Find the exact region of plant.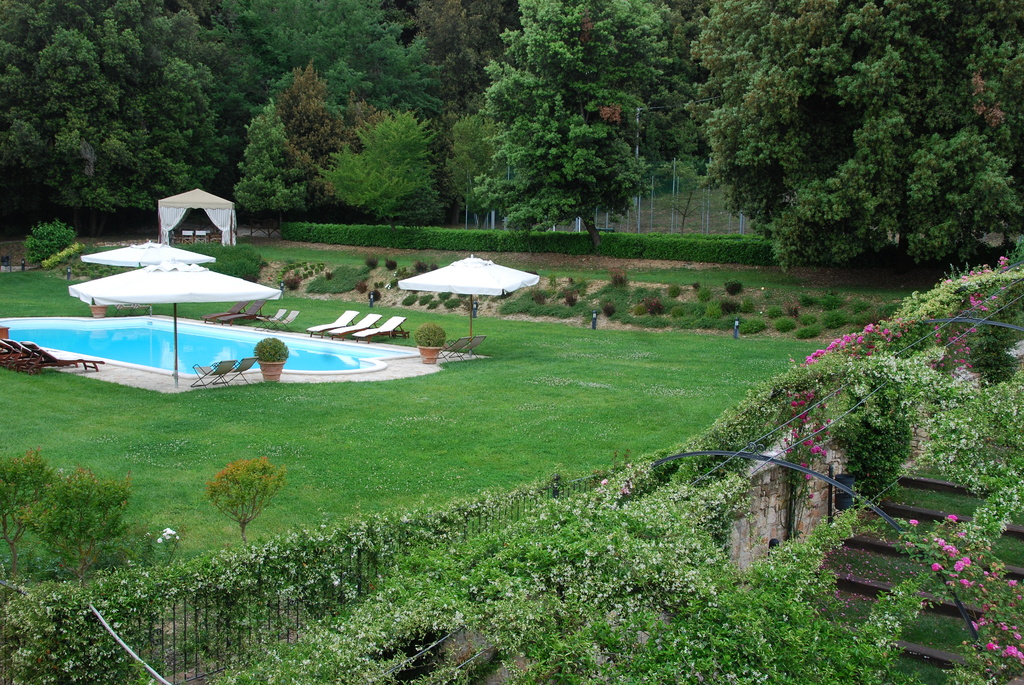
Exact region: box=[440, 297, 461, 310].
